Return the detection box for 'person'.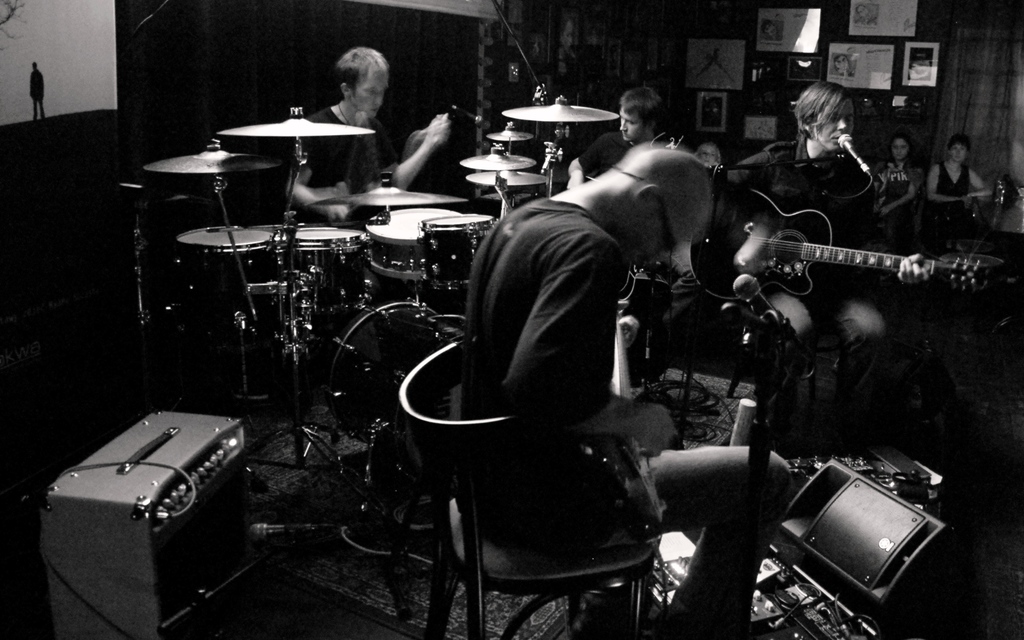
<region>540, 81, 718, 376</region>.
